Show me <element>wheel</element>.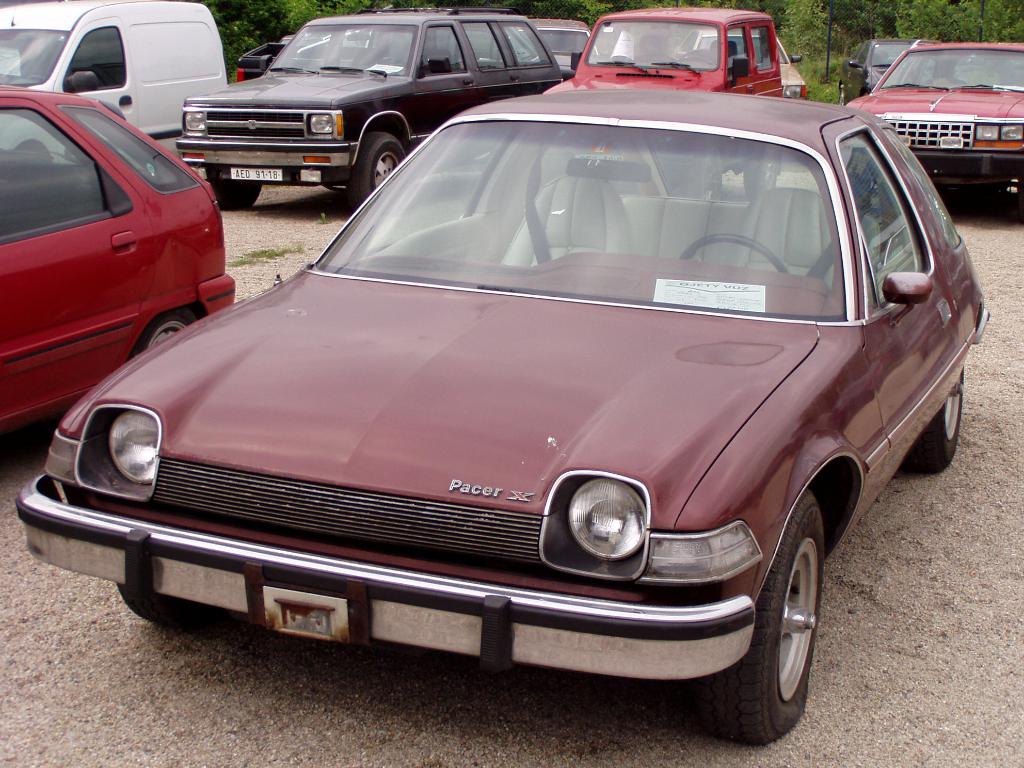
<element>wheel</element> is here: [138, 309, 195, 357].
